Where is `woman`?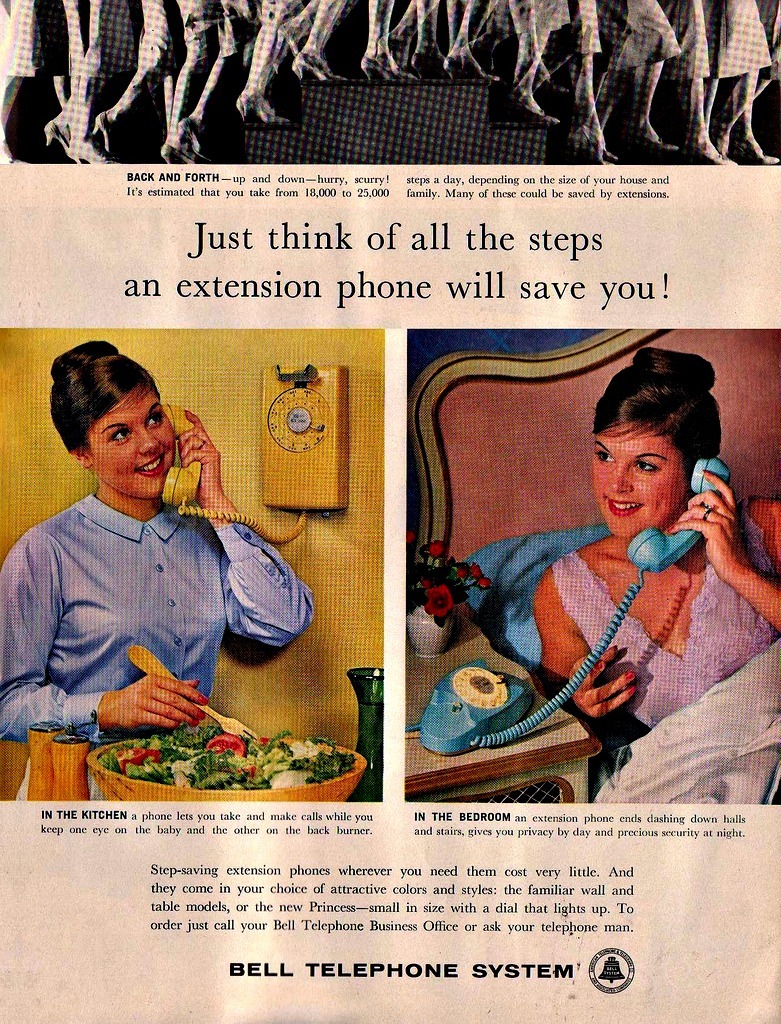
[left=0, top=329, right=329, bottom=753].
